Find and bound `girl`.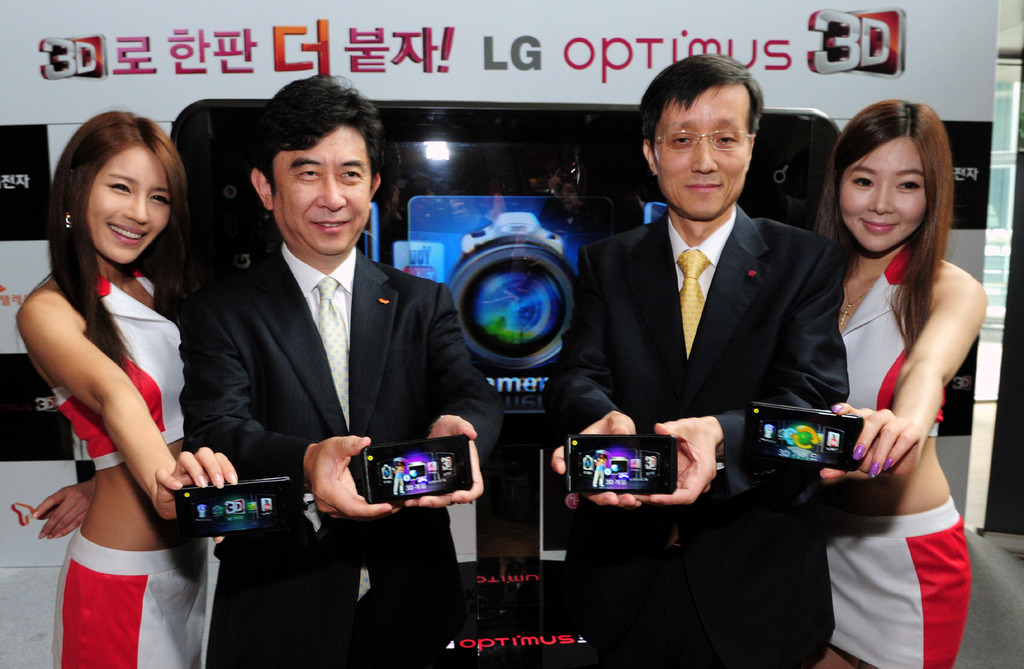
Bound: <bbox>20, 115, 238, 668</bbox>.
